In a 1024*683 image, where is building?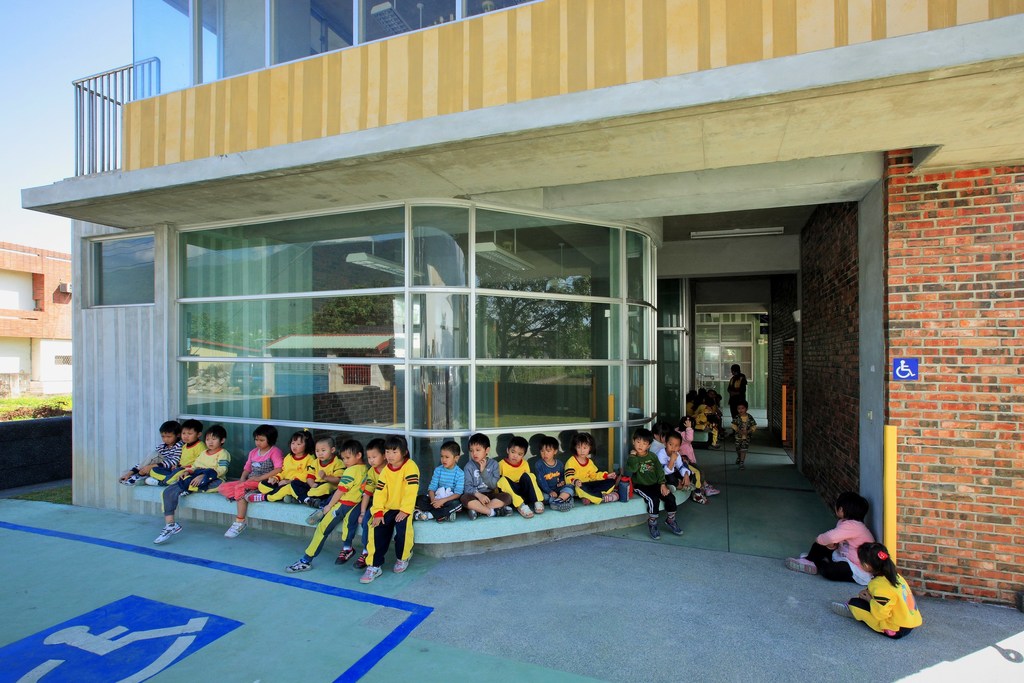
crop(23, 0, 1023, 620).
